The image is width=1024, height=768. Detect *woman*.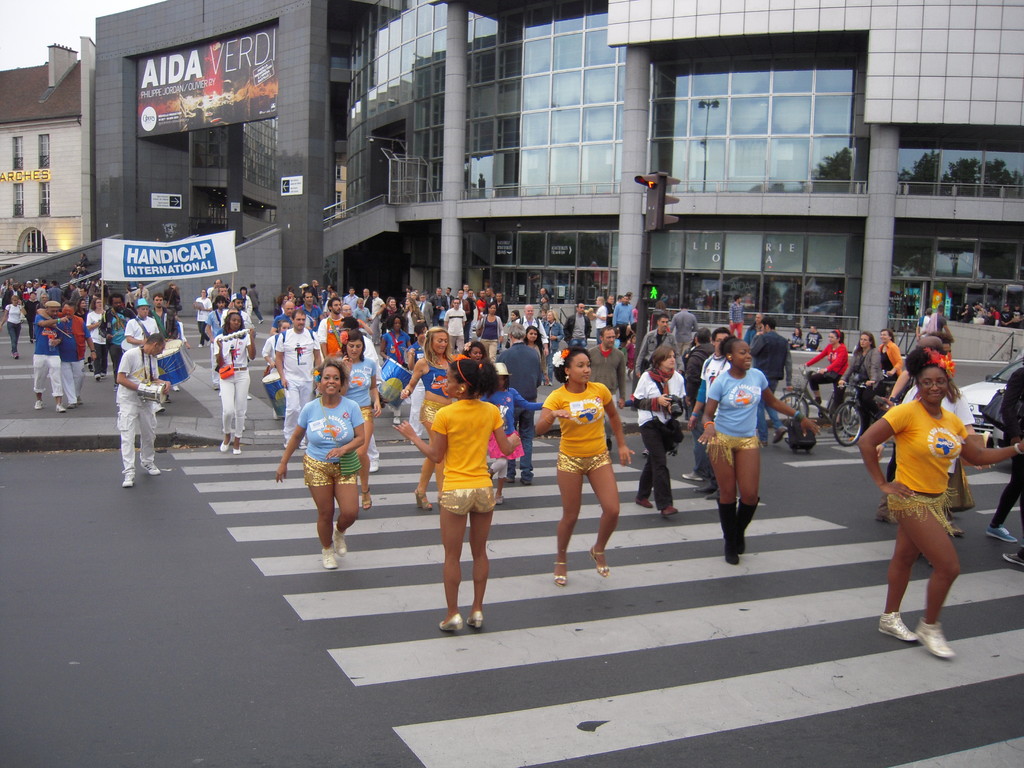
Detection: 696 333 822 566.
